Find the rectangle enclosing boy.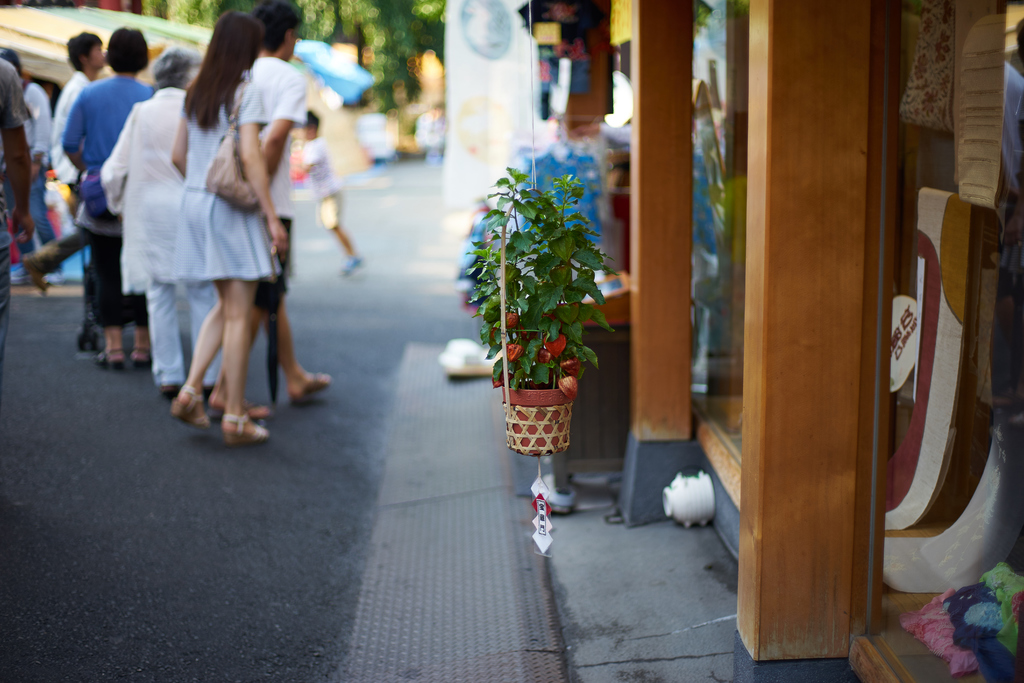
left=297, top=100, right=372, bottom=279.
